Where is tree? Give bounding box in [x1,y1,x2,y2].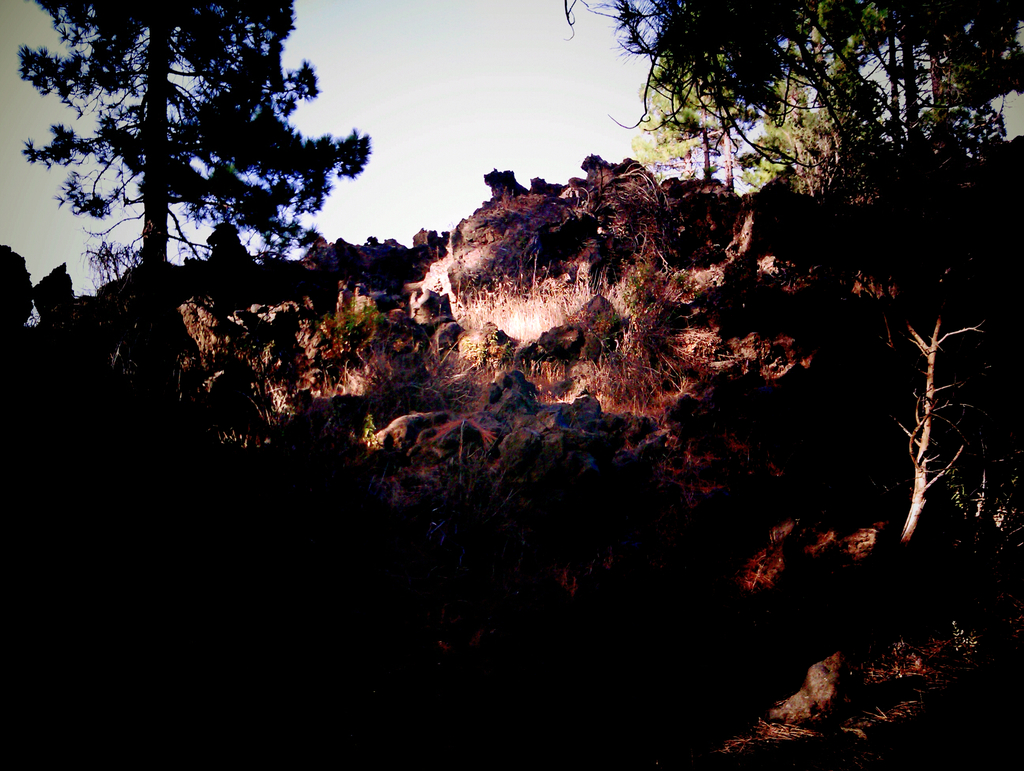
[33,16,362,323].
